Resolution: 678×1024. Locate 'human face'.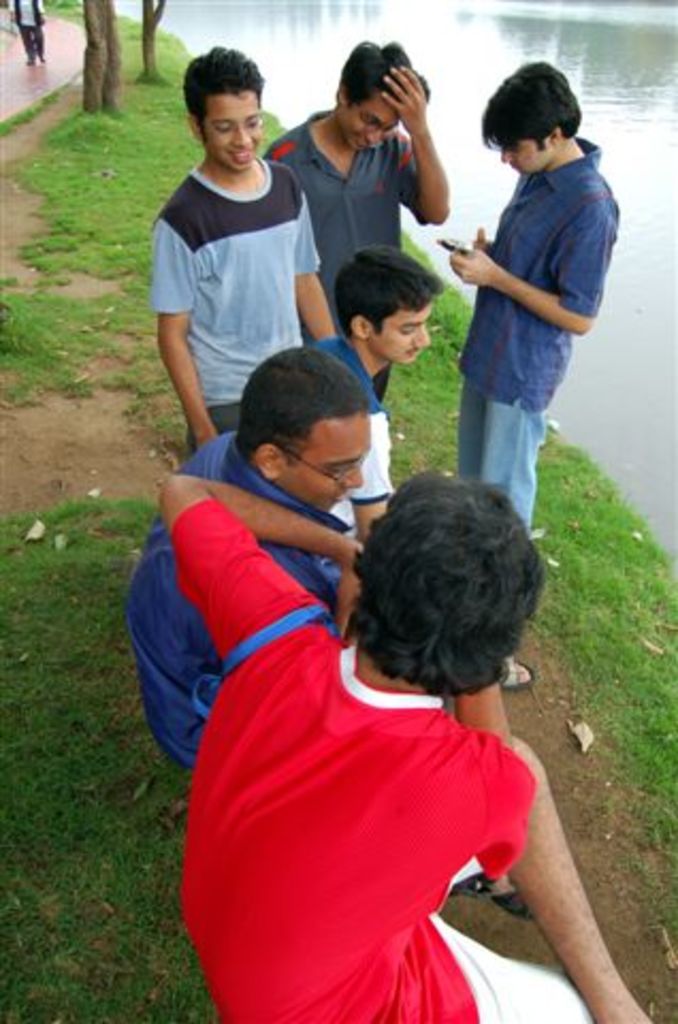
205/94/262/171.
